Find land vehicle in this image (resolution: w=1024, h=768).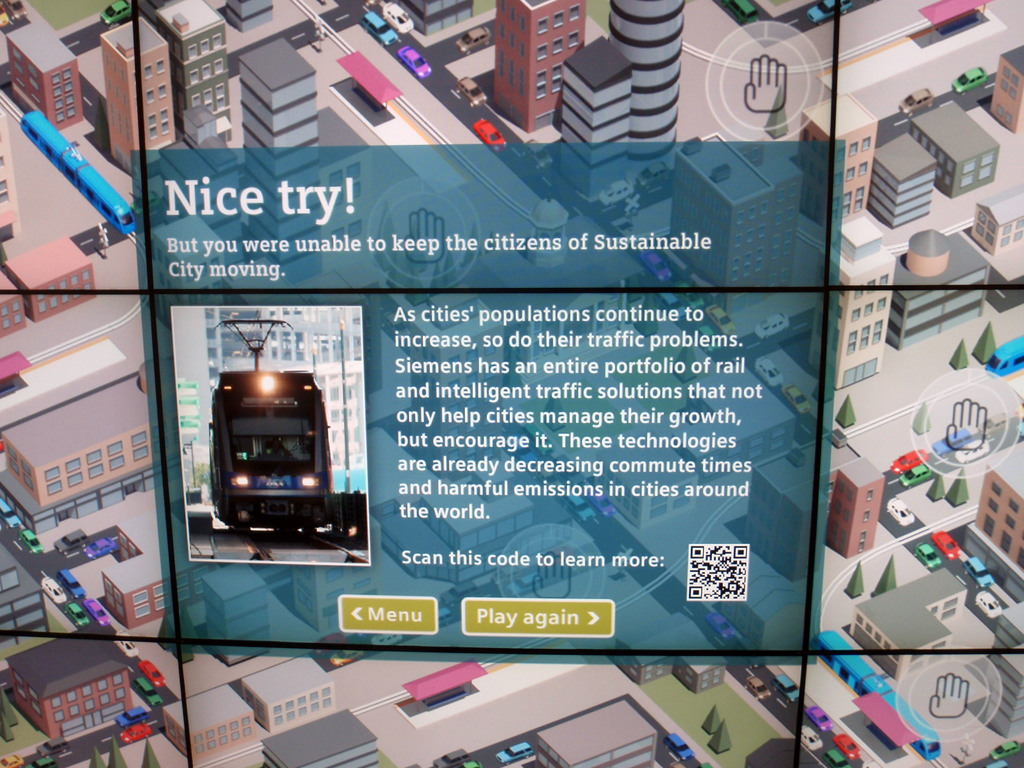
525, 425, 558, 456.
